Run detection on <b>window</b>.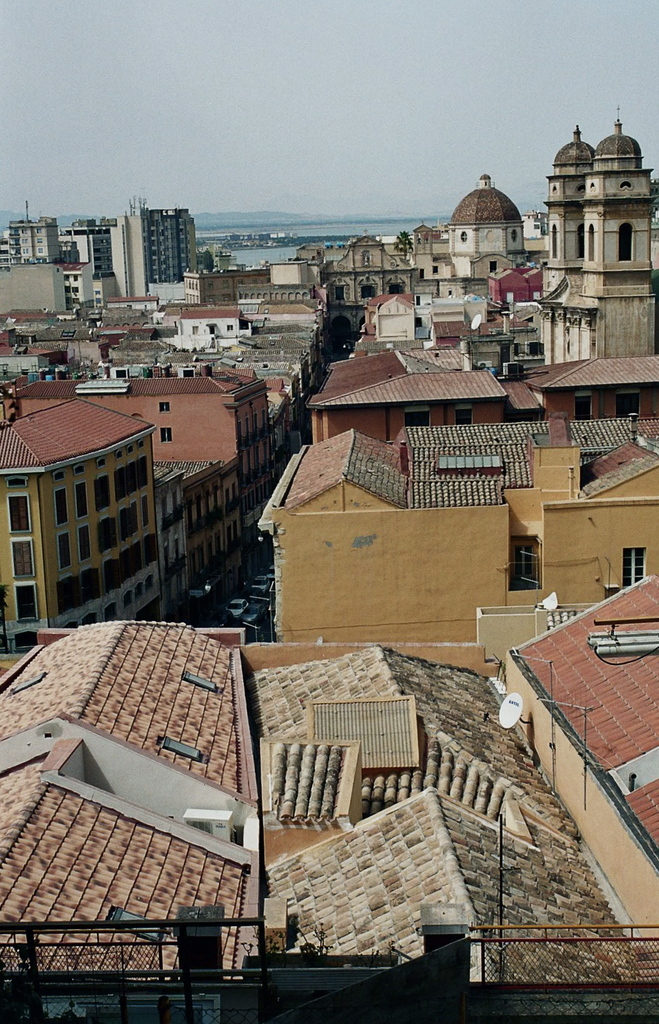
Result: 75,483,89,518.
